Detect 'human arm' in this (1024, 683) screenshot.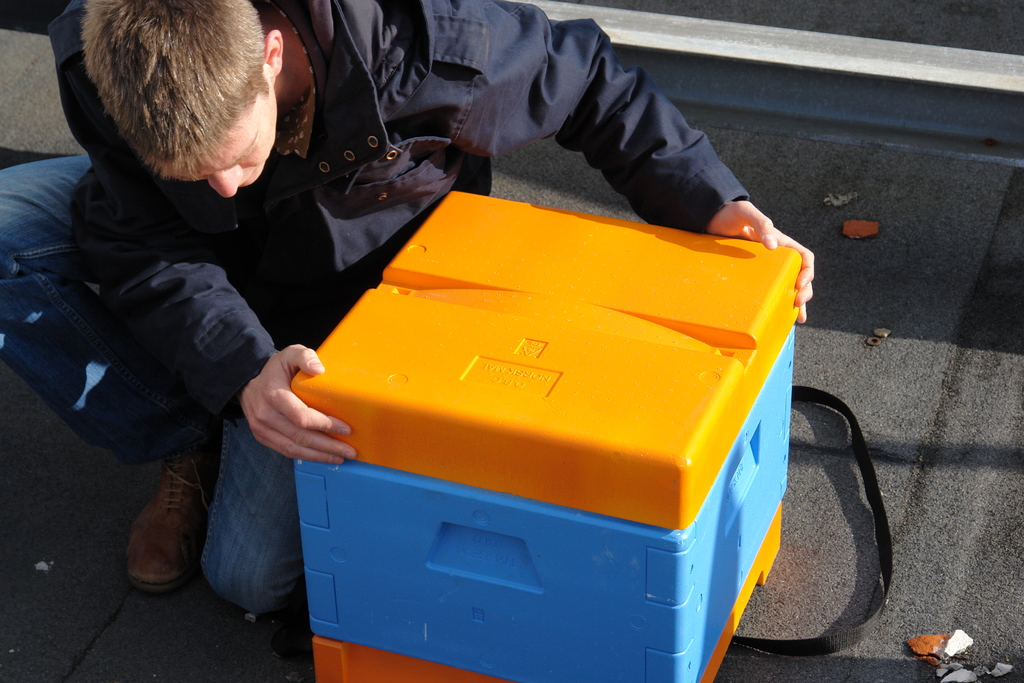
Detection: box=[63, 10, 376, 479].
